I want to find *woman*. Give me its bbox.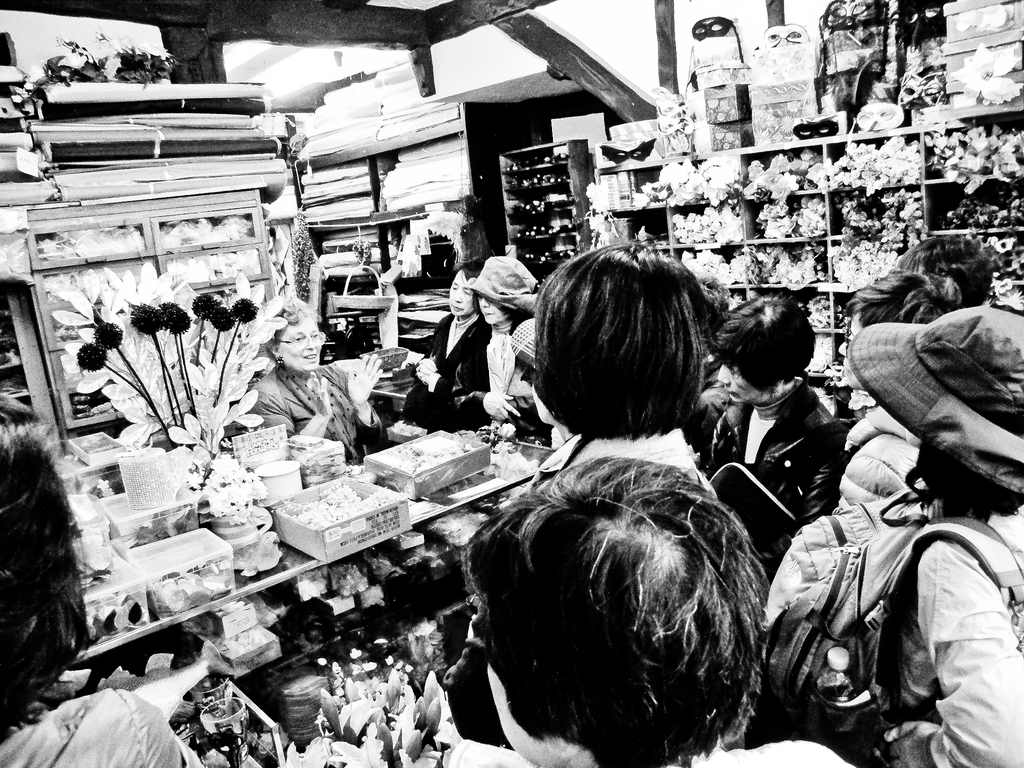
region(454, 250, 551, 415).
